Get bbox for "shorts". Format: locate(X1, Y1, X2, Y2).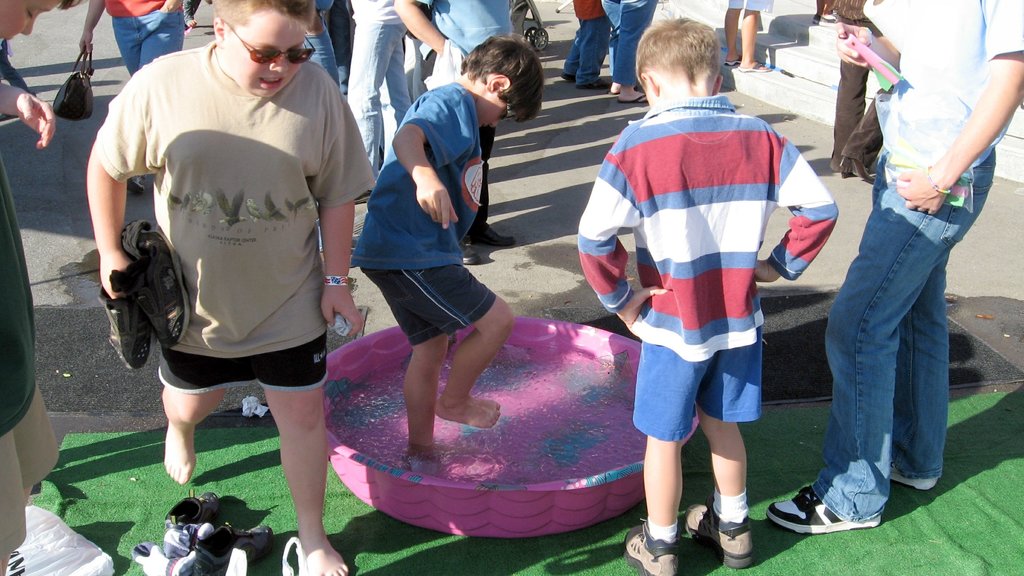
locate(729, 0, 772, 12).
